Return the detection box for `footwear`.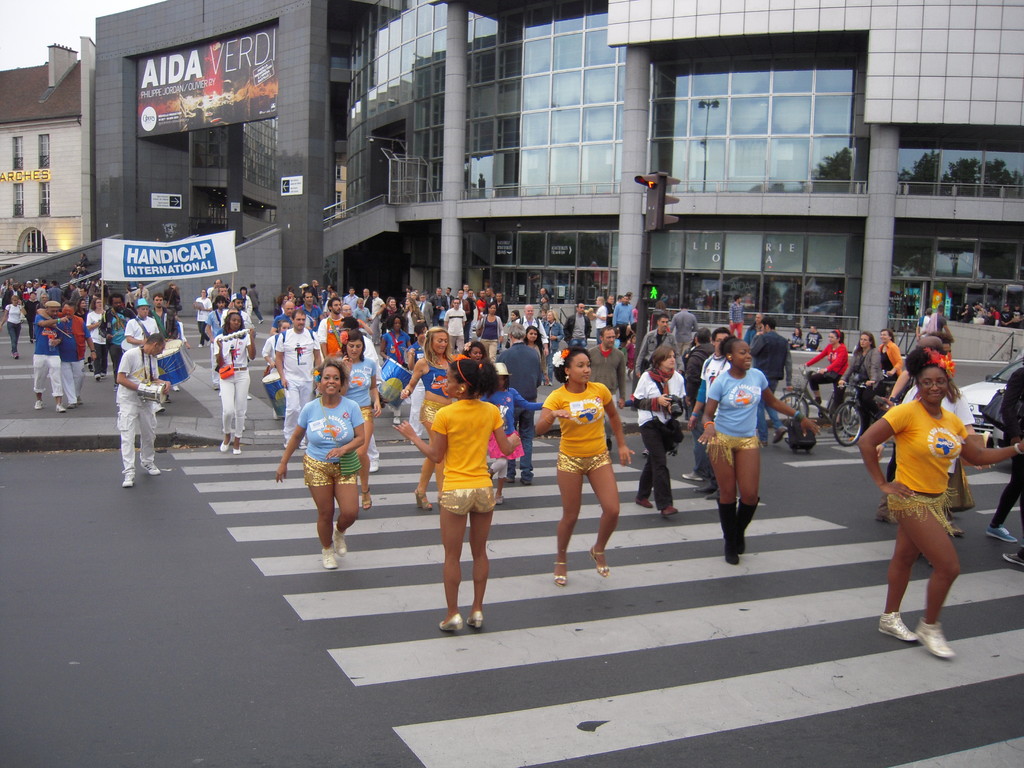
<bbox>416, 486, 435, 515</bbox>.
